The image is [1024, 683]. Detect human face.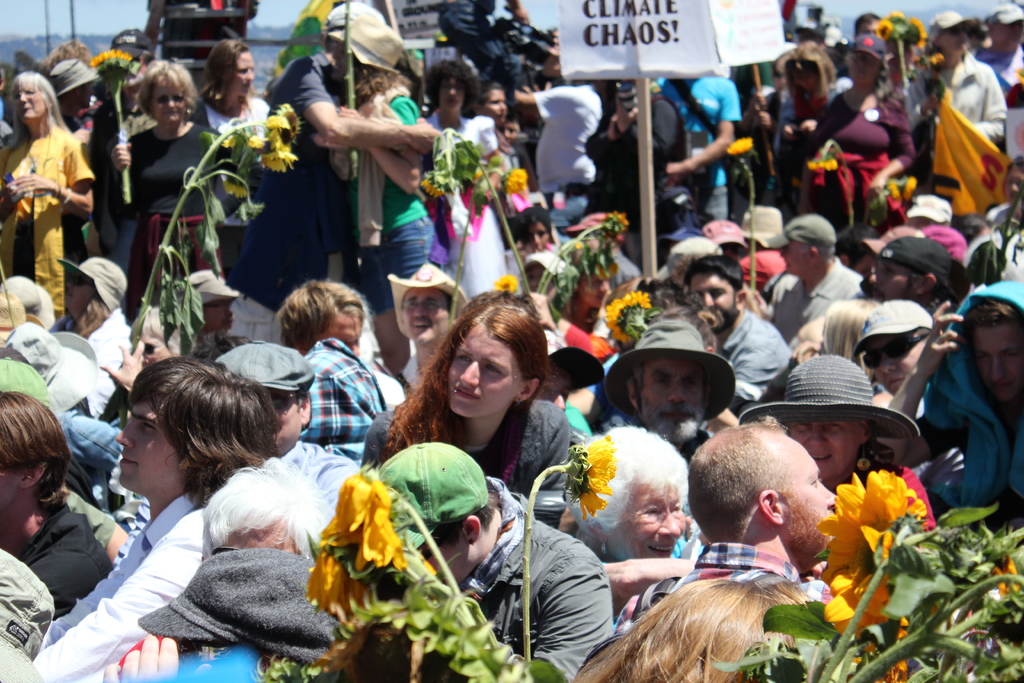
Detection: (x1=690, y1=270, x2=740, y2=325).
